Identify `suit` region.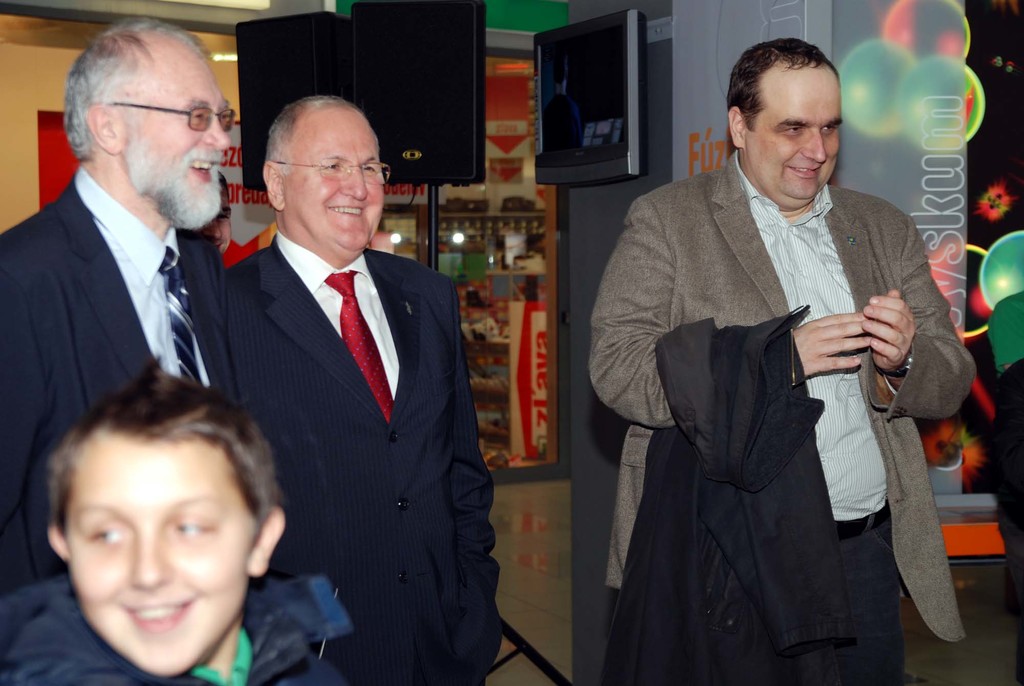
Region: 195:106:492:679.
